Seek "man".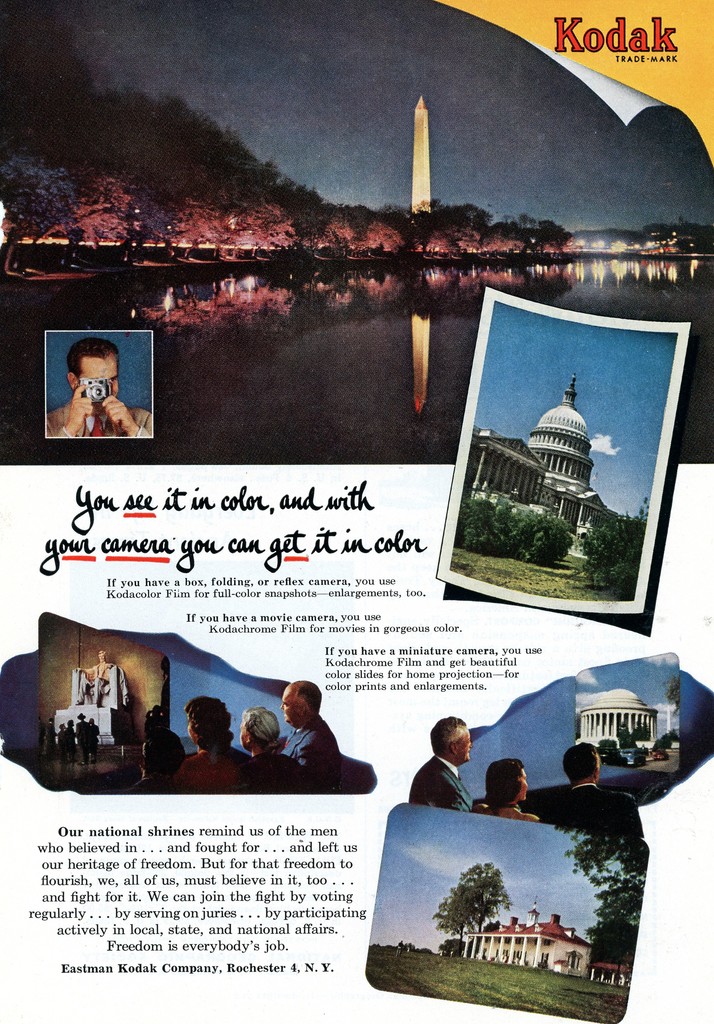
bbox(75, 648, 113, 703).
